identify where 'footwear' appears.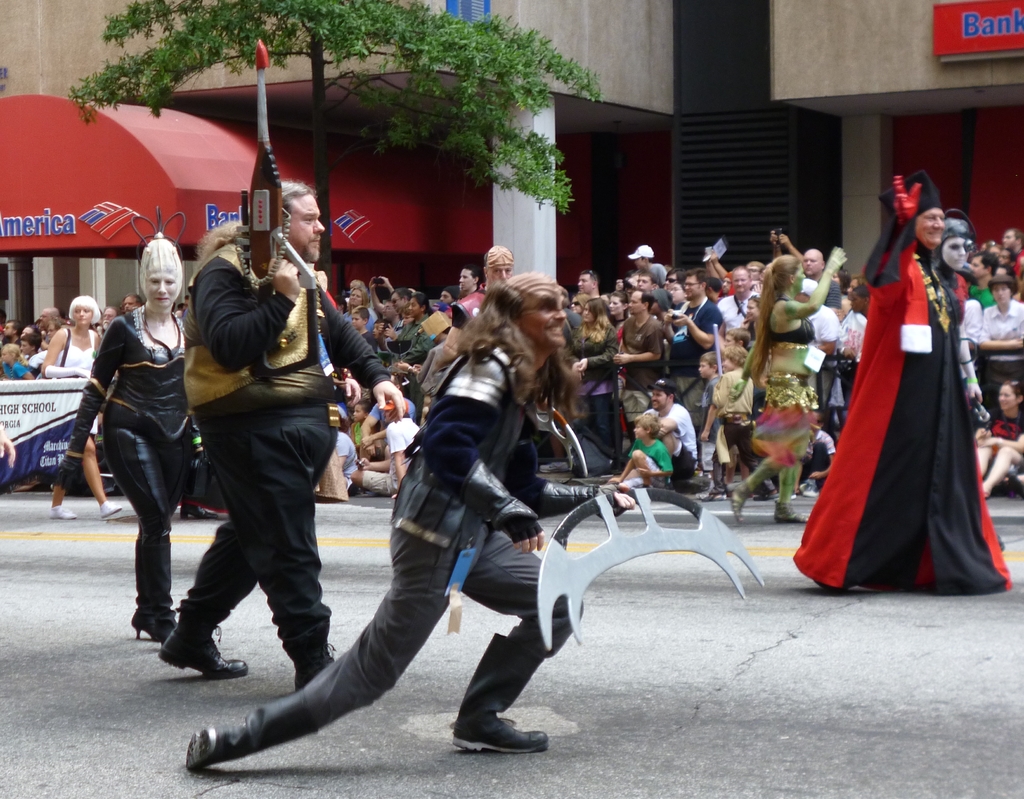
Appears at region(450, 713, 549, 754).
